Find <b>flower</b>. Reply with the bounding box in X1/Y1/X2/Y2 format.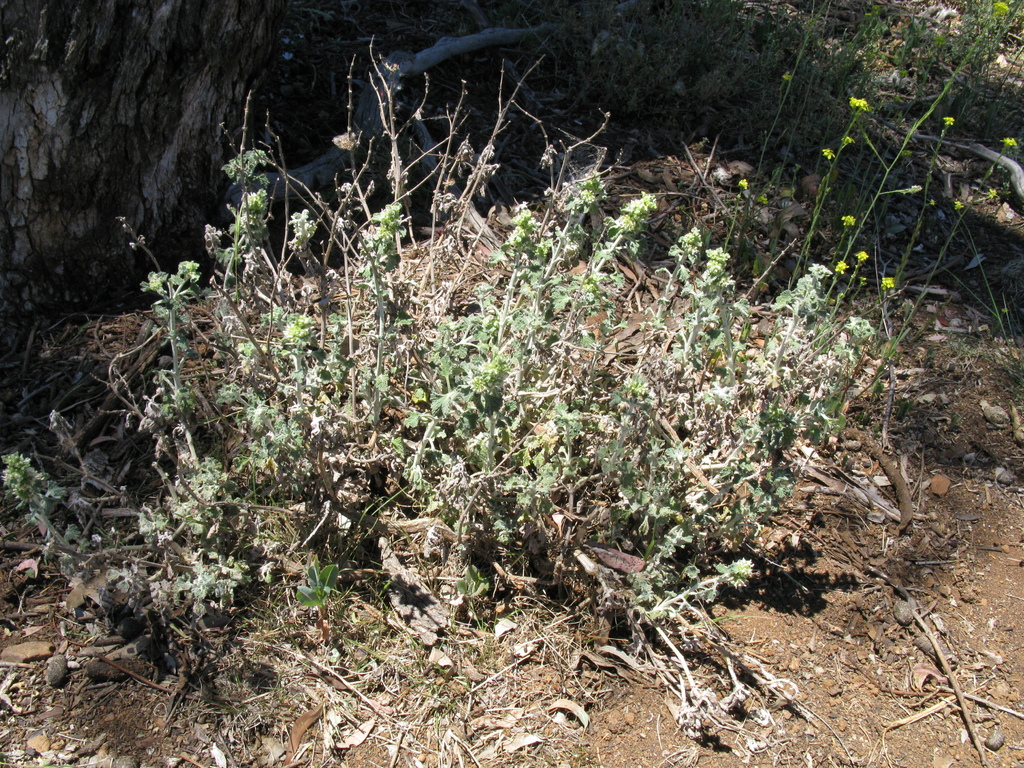
954/195/966/214.
